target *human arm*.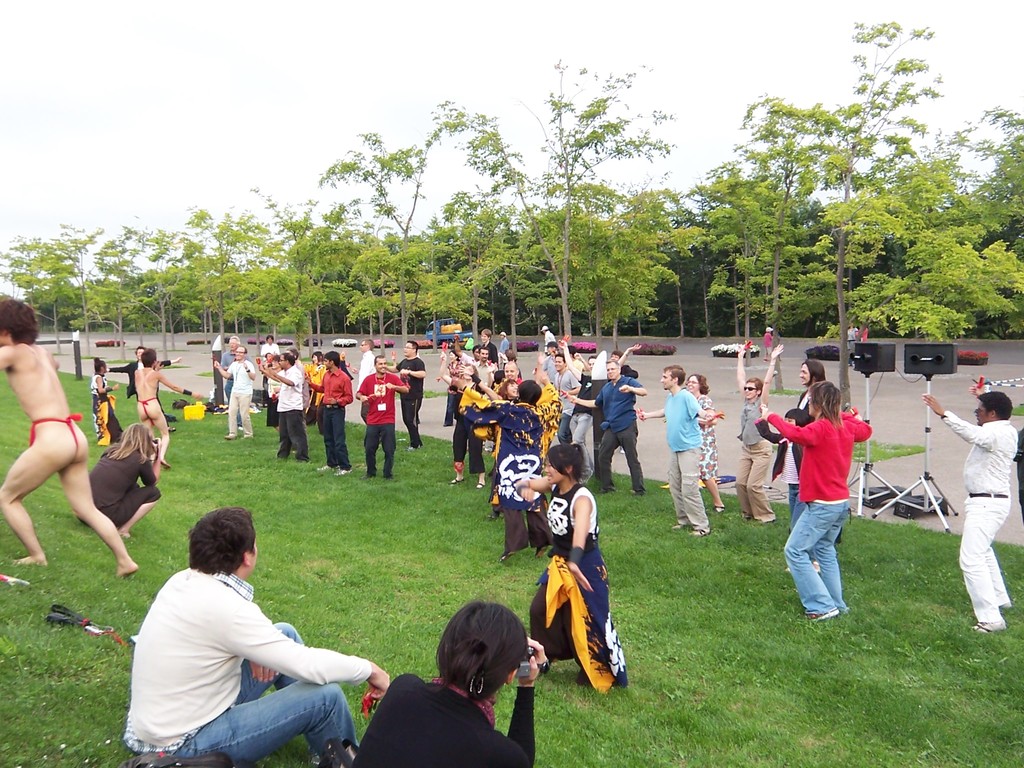
Target region: pyautogui.locateOnScreen(840, 410, 872, 445).
